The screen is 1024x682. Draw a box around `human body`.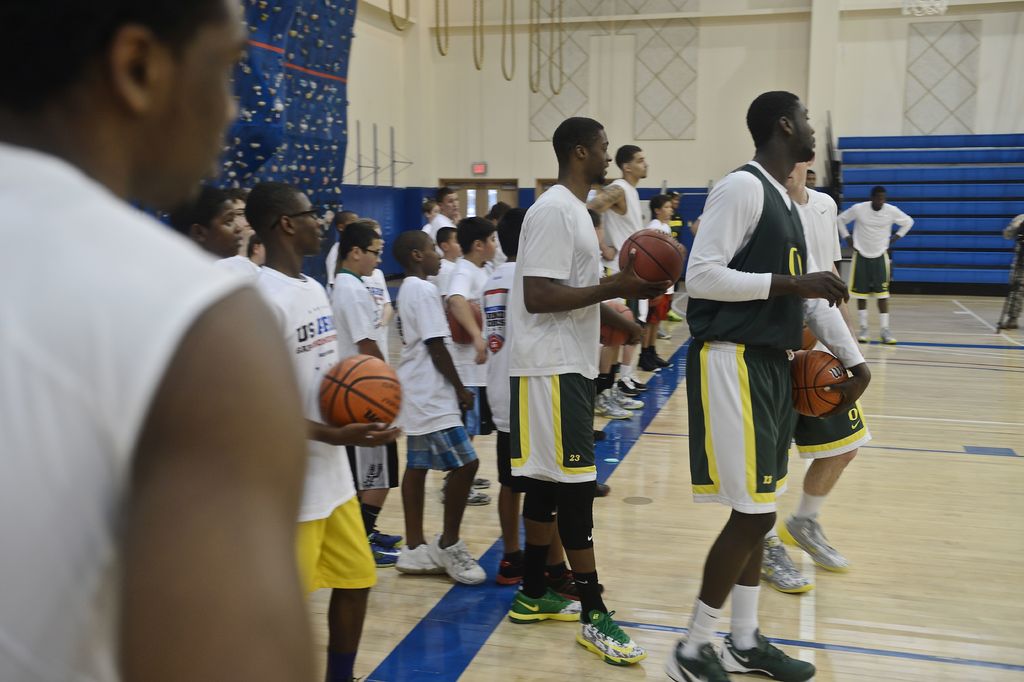
pyautogui.locateOnScreen(472, 256, 521, 597).
